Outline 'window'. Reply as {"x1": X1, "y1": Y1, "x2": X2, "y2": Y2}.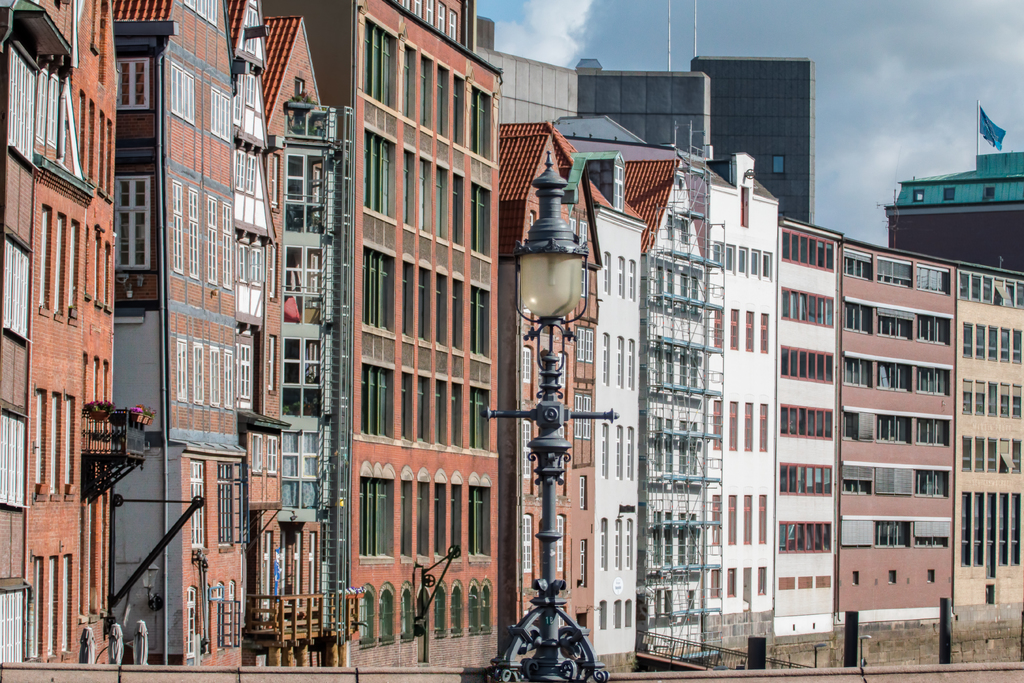
{"x1": 118, "y1": 184, "x2": 147, "y2": 266}.
